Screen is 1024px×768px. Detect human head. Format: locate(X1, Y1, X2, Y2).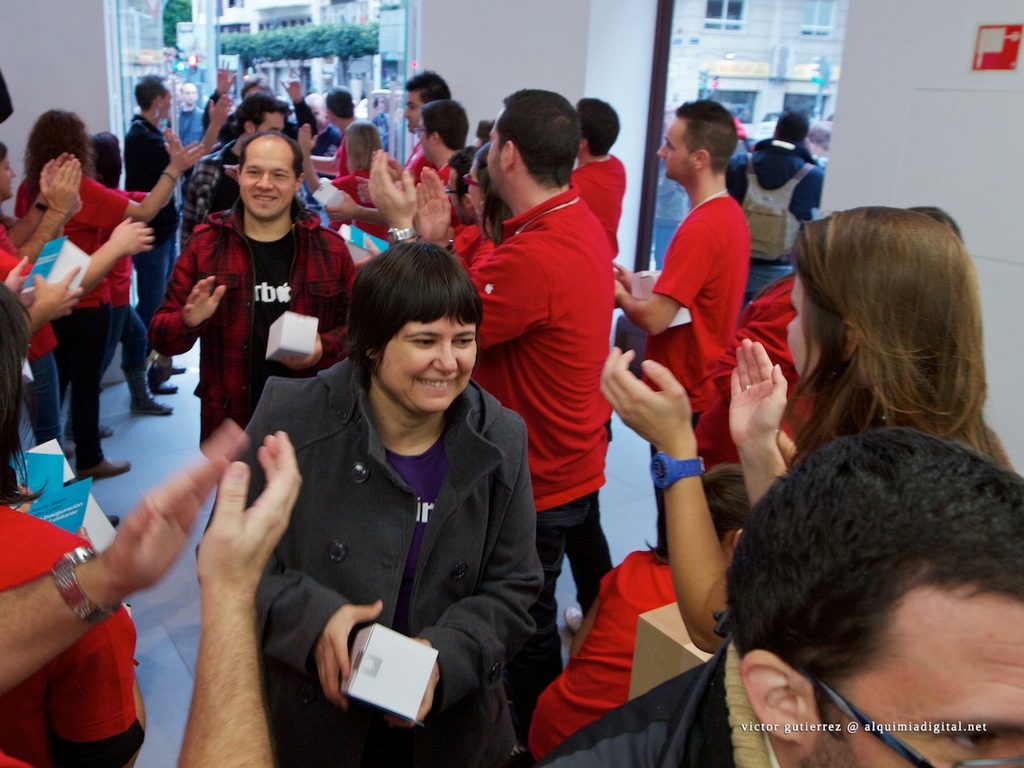
locate(344, 118, 387, 167).
